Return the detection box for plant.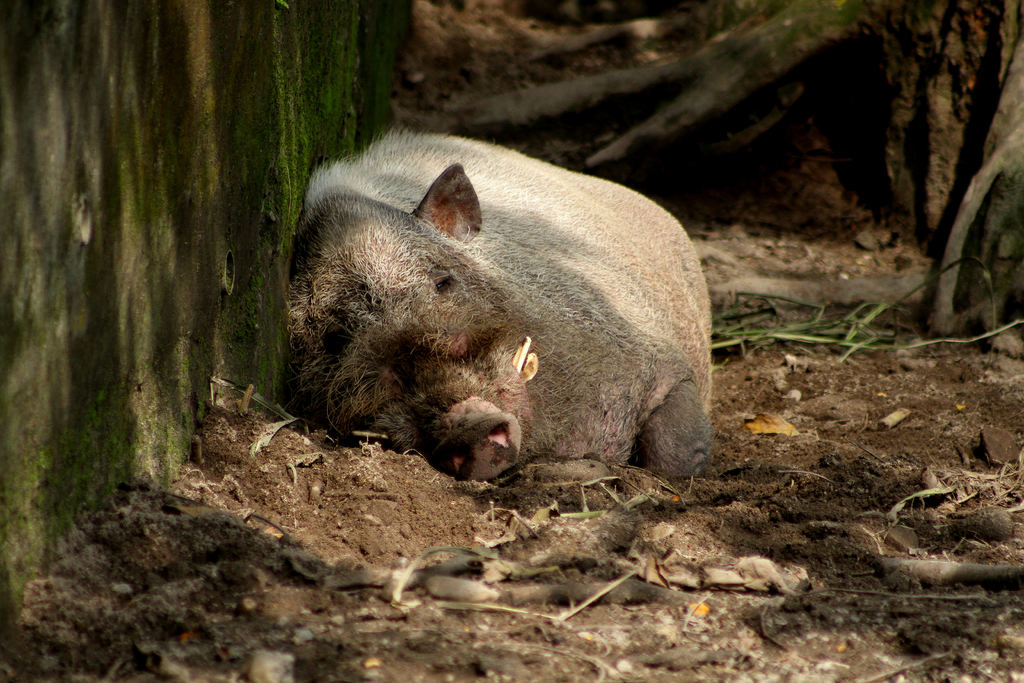
box(705, 256, 1023, 370).
